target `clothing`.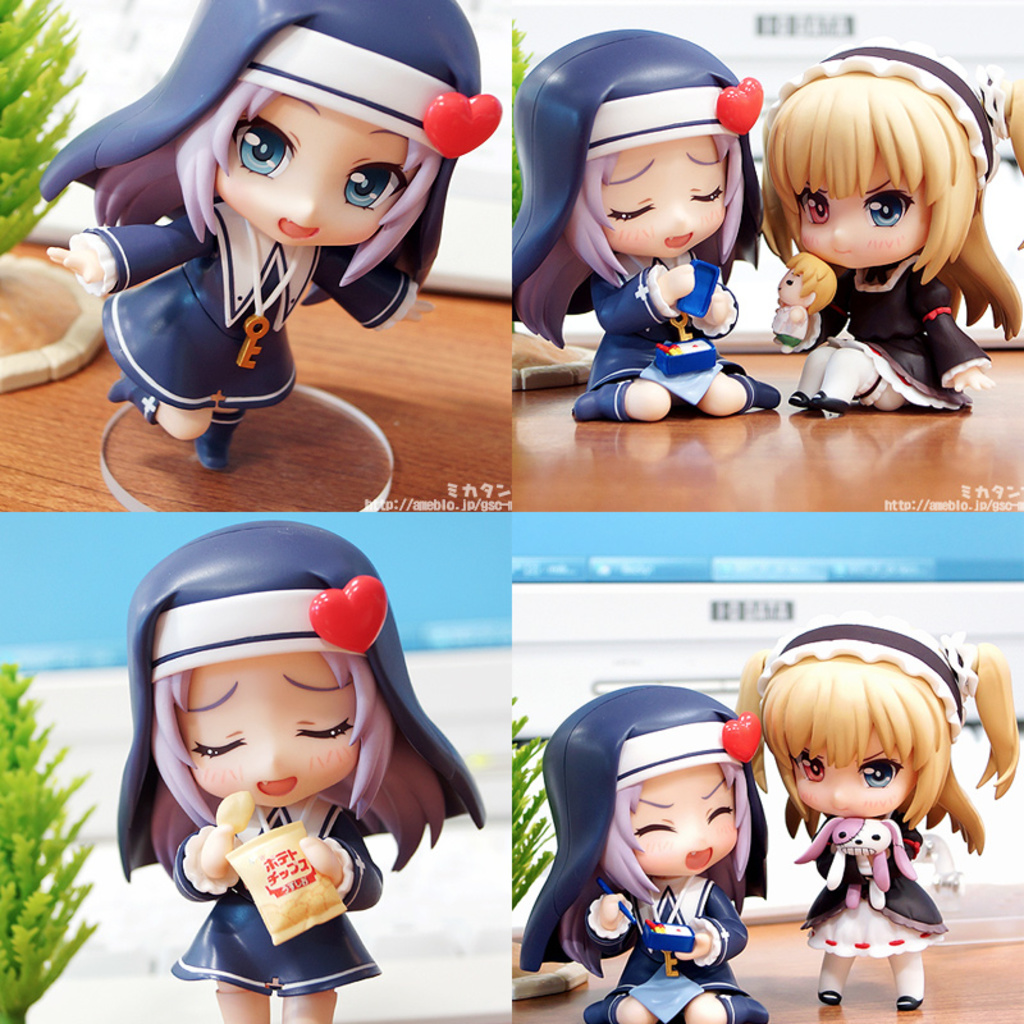
Target region: (511,692,758,1023).
